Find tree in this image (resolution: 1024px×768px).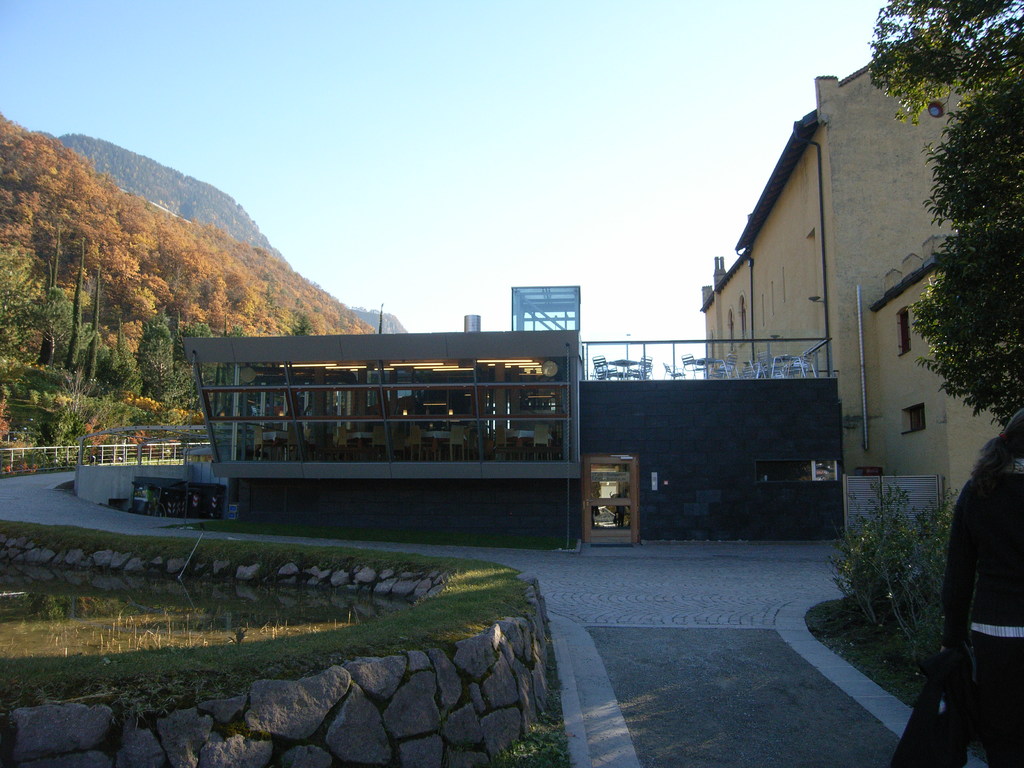
bbox=[84, 265, 99, 392].
